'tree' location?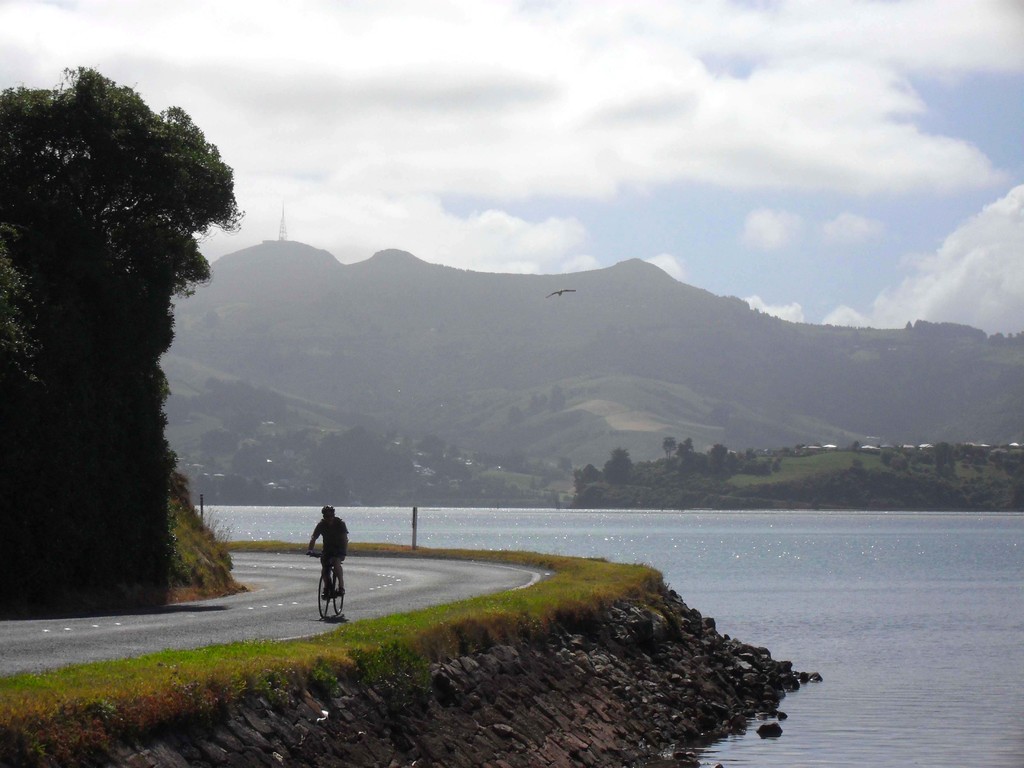
{"left": 990, "top": 451, "right": 1023, "bottom": 511}
